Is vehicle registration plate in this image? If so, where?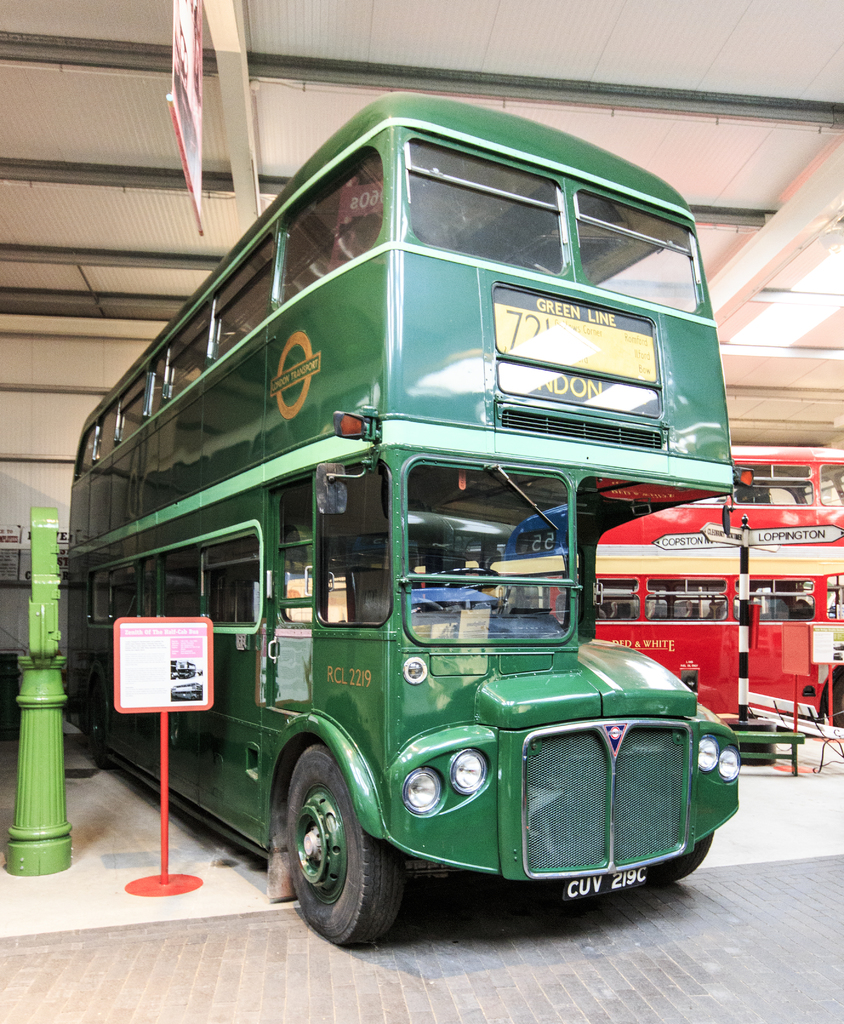
Yes, at (x1=563, y1=864, x2=647, y2=899).
